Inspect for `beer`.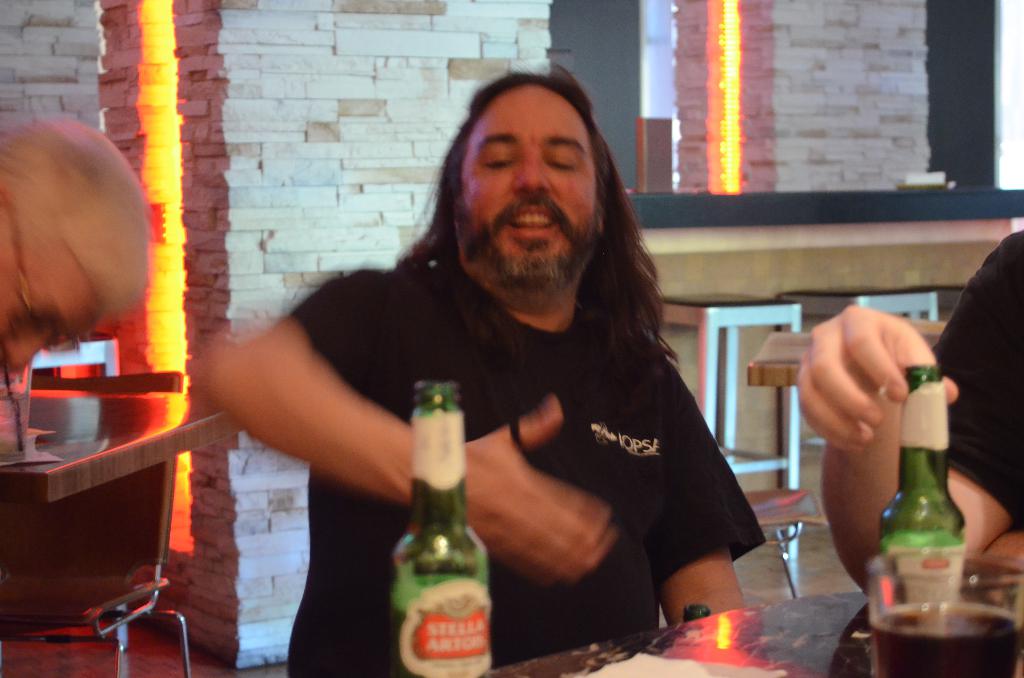
Inspection: bbox(383, 376, 494, 677).
